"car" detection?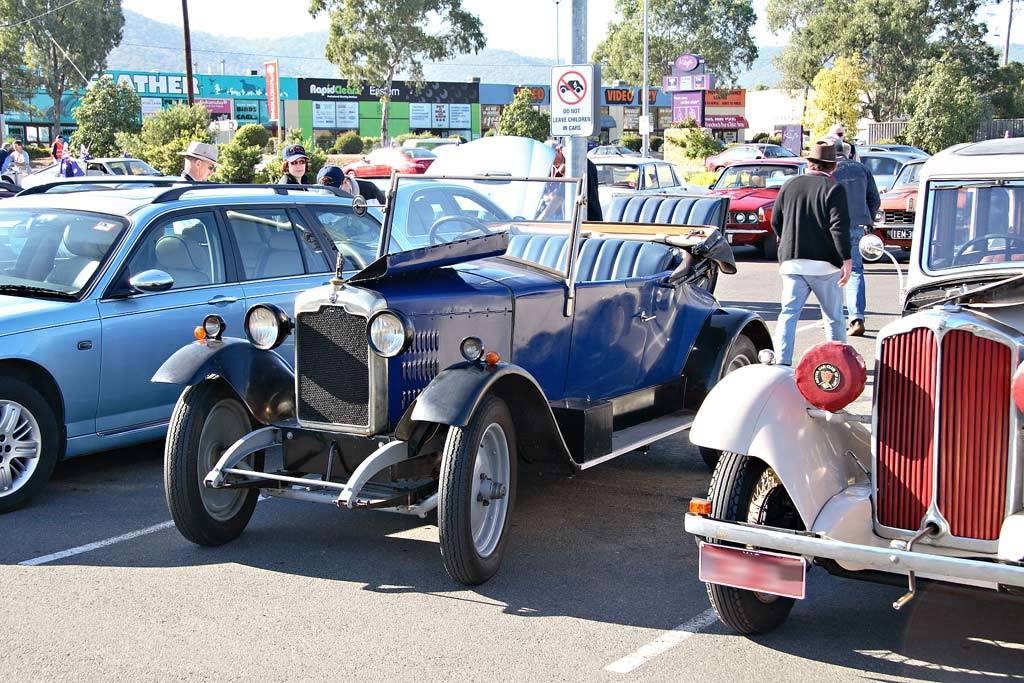
box=[702, 148, 811, 252]
